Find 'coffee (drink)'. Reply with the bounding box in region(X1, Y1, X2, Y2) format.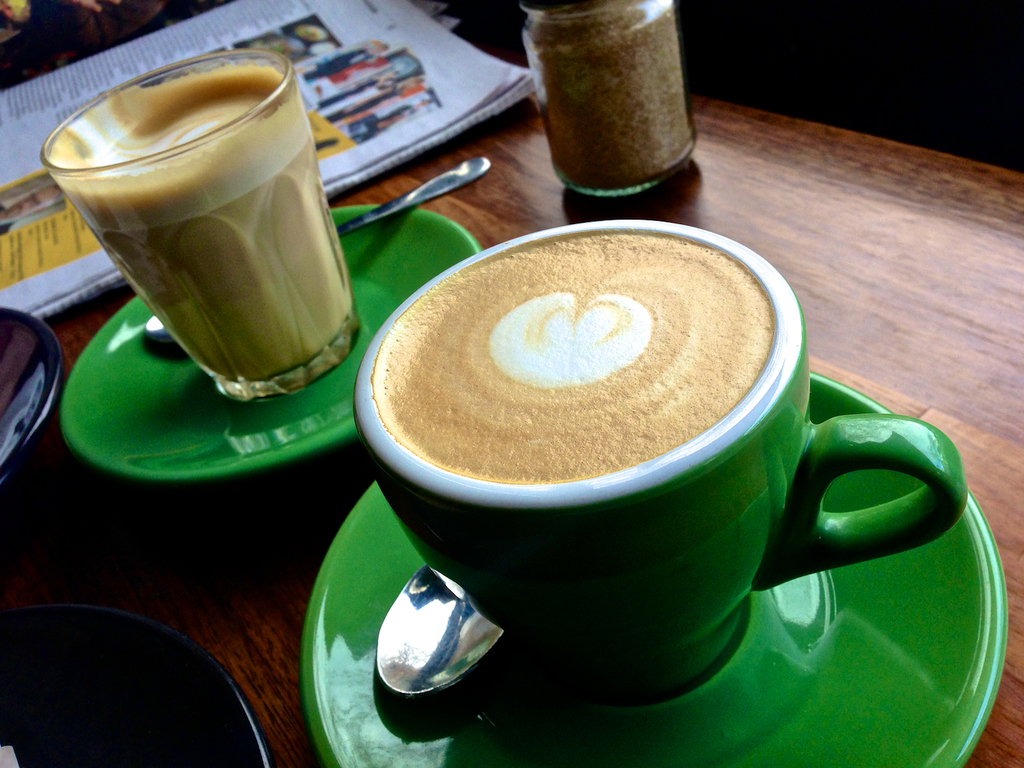
region(370, 228, 772, 483).
